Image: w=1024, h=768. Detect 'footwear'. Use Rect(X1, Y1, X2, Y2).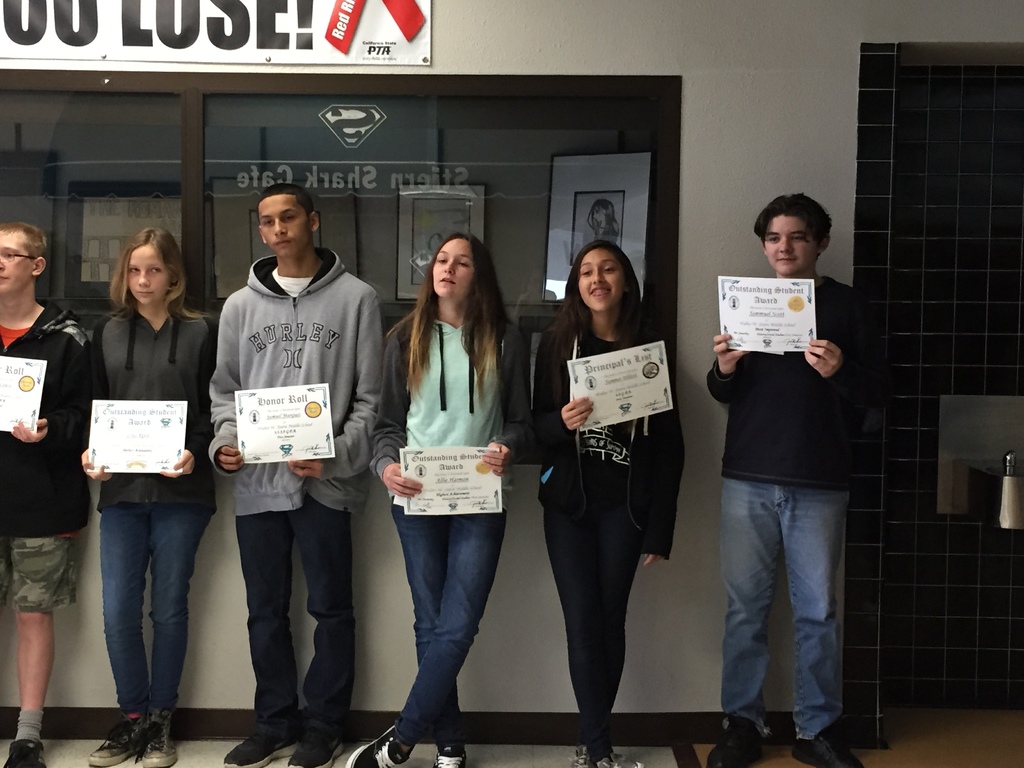
Rect(572, 745, 598, 767).
